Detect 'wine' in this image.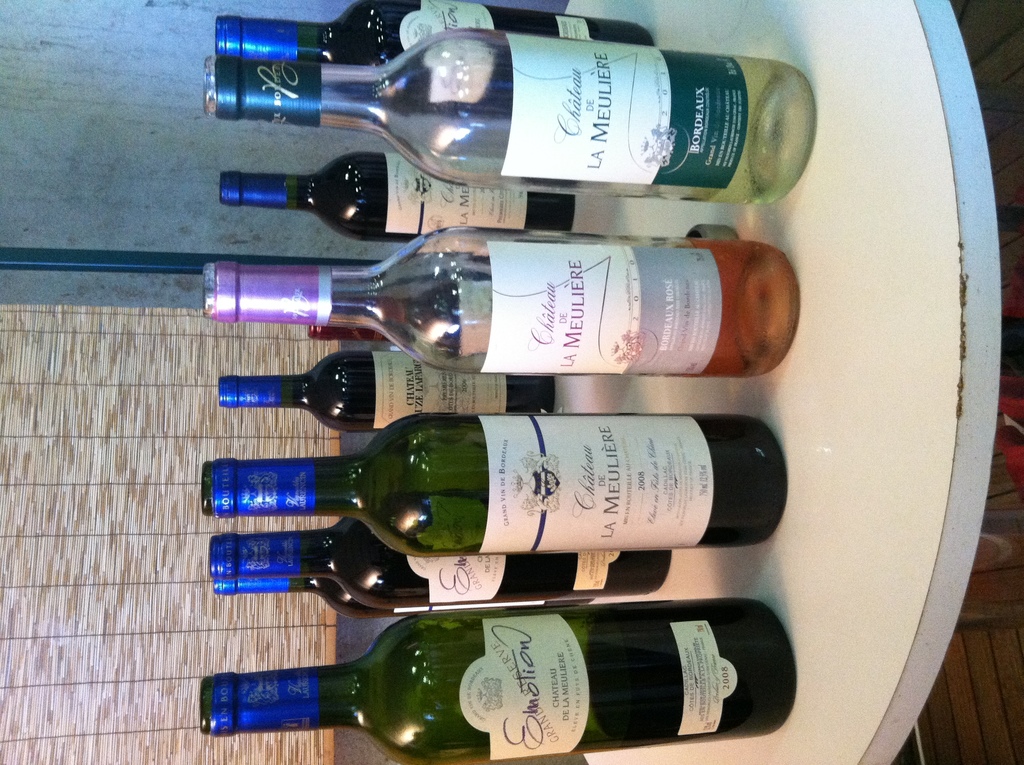
Detection: <bbox>220, 151, 575, 242</bbox>.
